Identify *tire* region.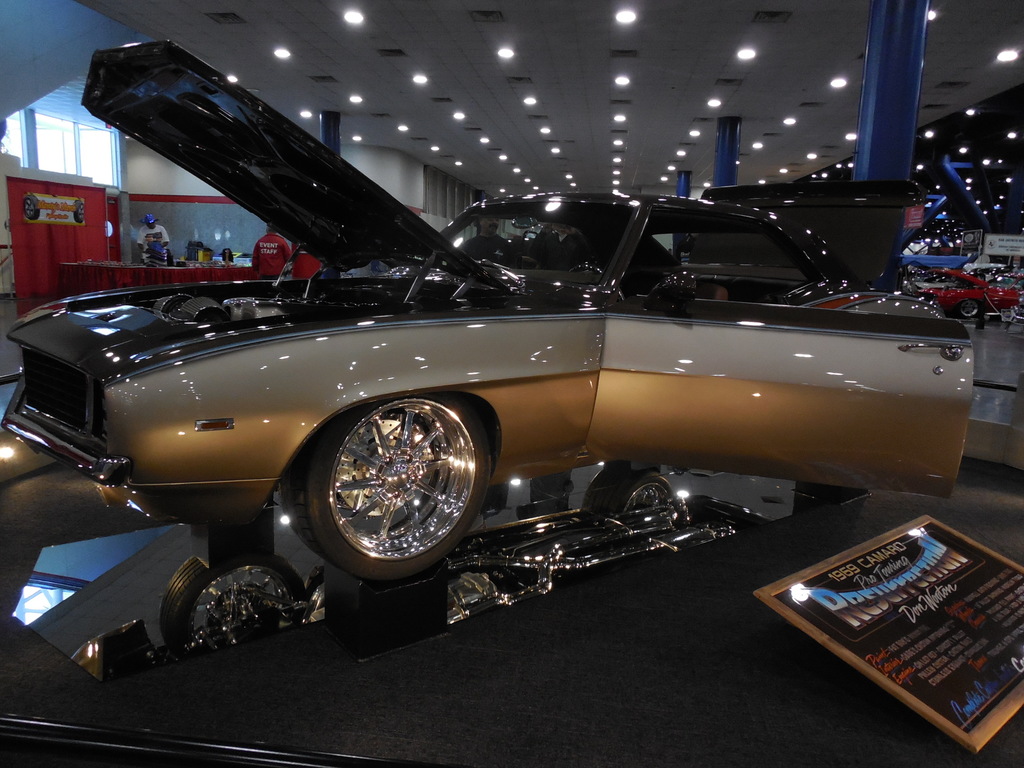
Region: BBox(957, 296, 980, 320).
